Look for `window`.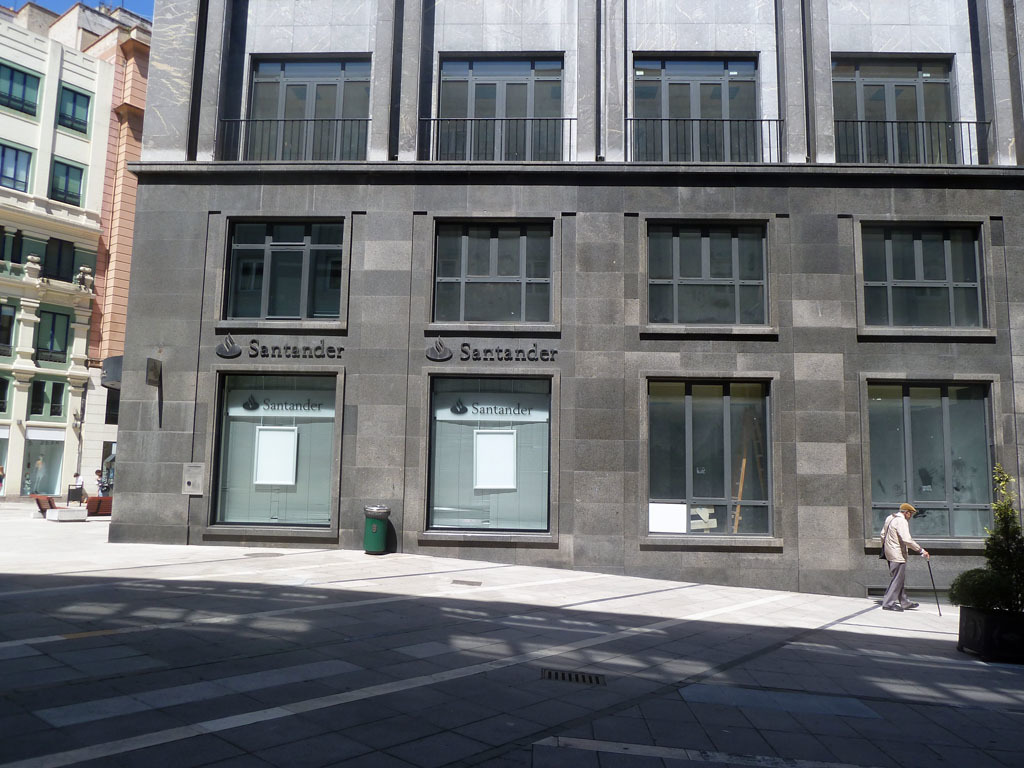
Found: (51,160,83,207).
